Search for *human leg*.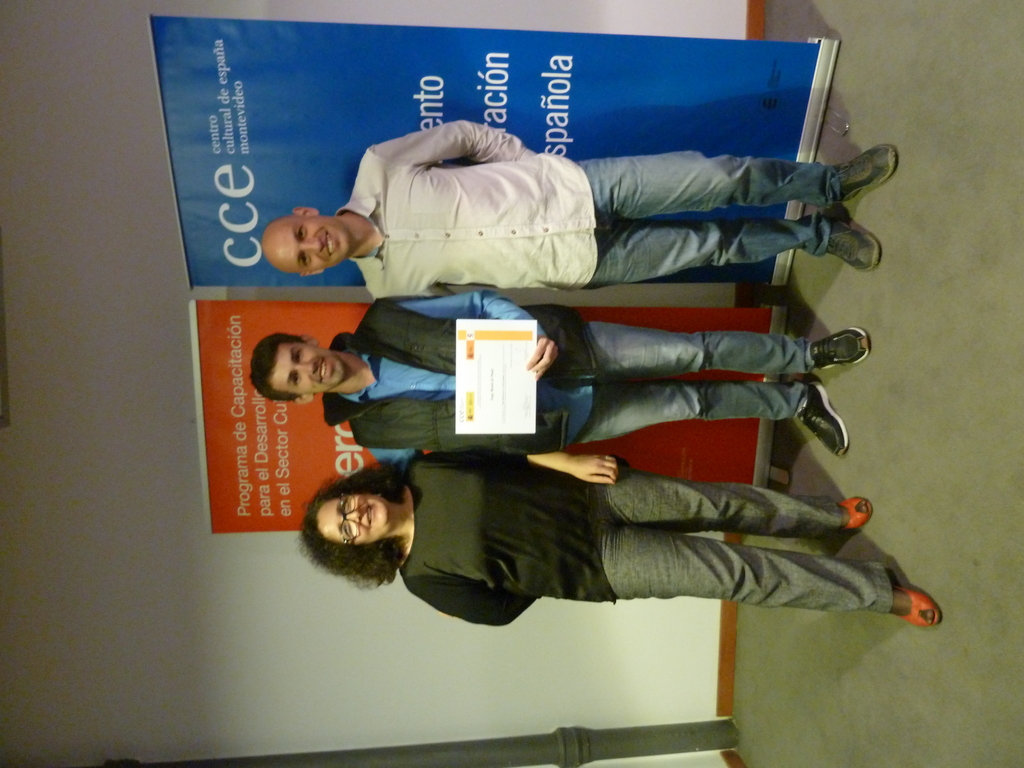
Found at rect(582, 376, 849, 457).
